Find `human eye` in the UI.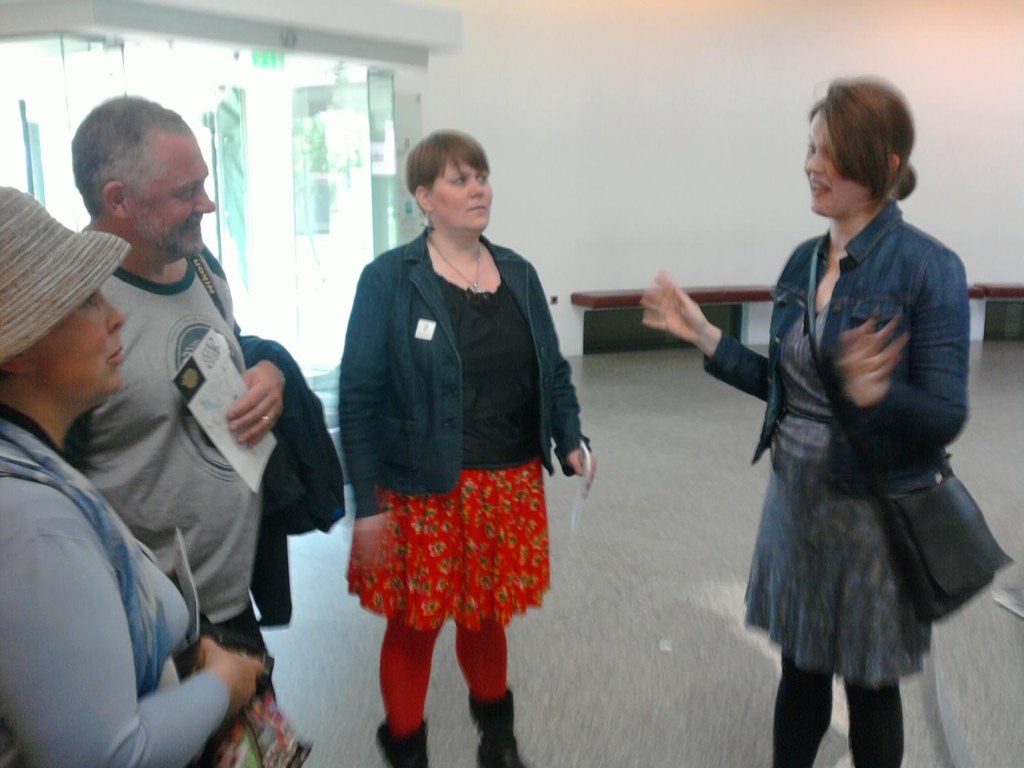
UI element at bbox=(806, 139, 817, 157).
